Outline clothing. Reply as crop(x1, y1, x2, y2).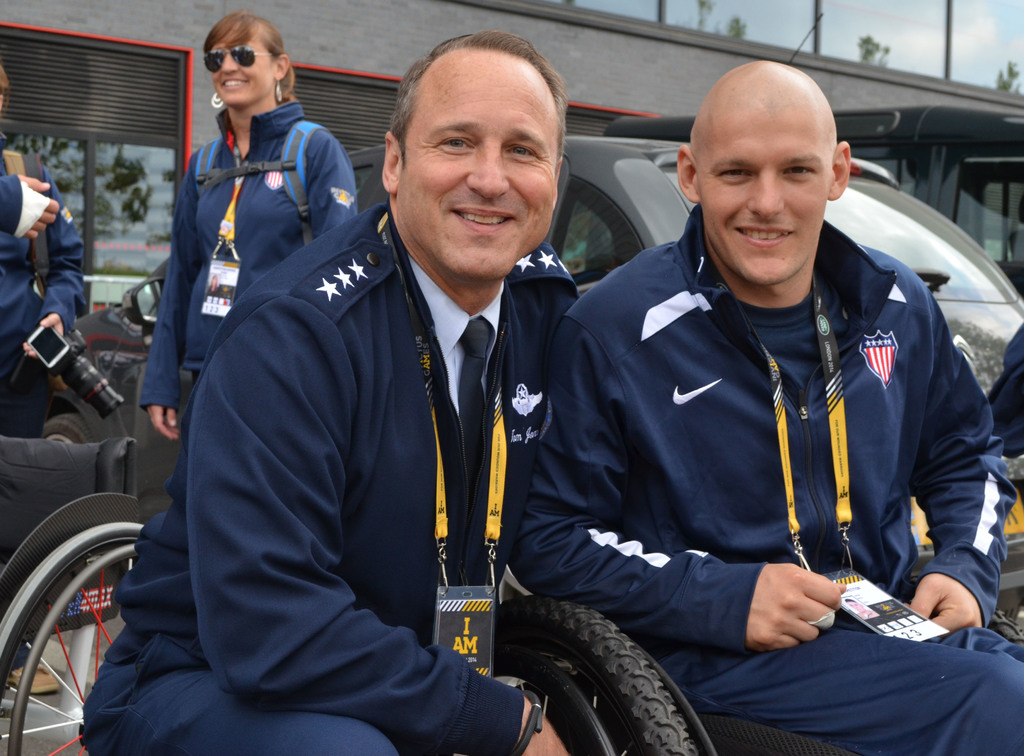
crop(536, 183, 999, 692).
